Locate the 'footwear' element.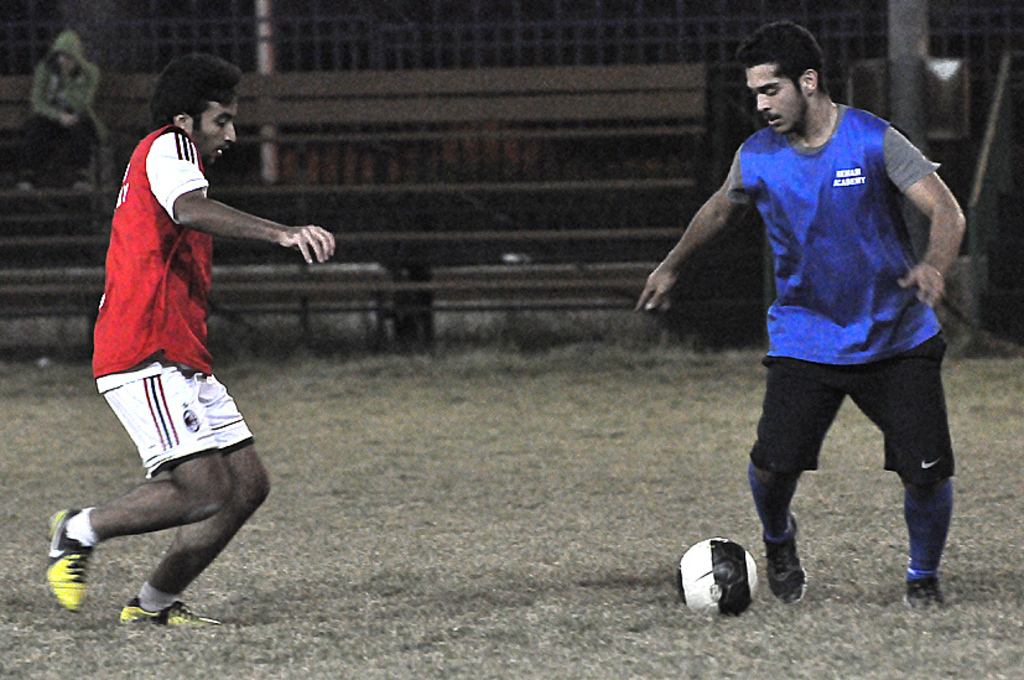
Element bbox: 121,606,222,637.
